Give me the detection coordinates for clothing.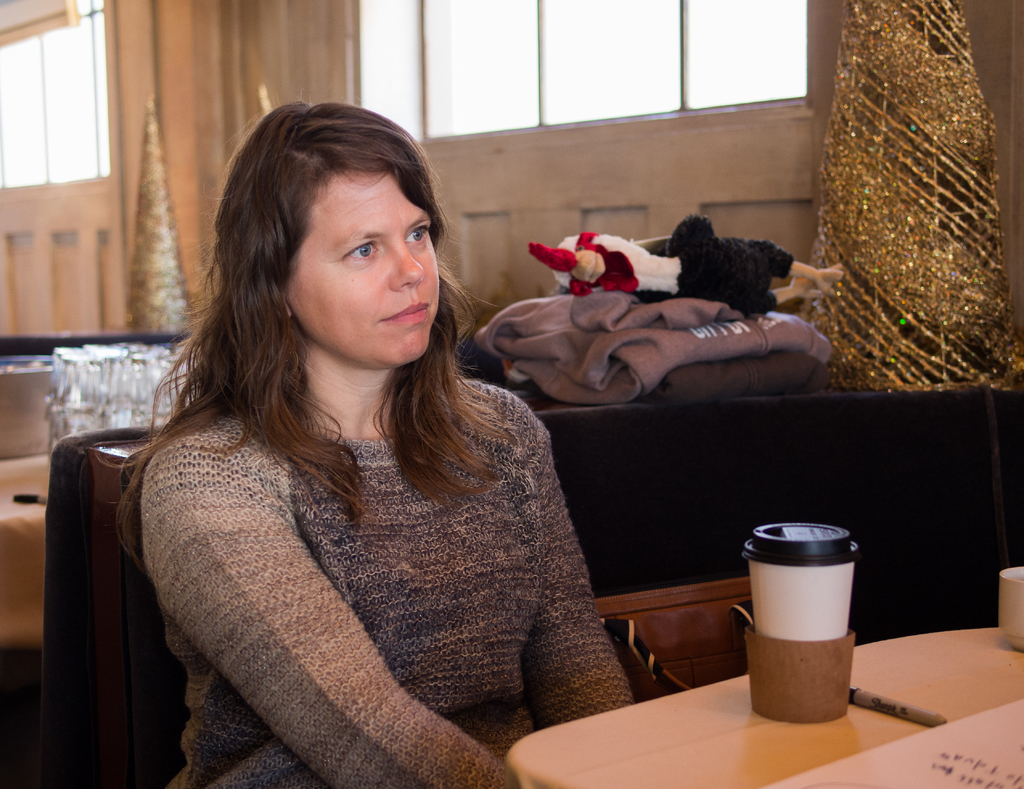
pyautogui.locateOnScreen(476, 285, 831, 412).
